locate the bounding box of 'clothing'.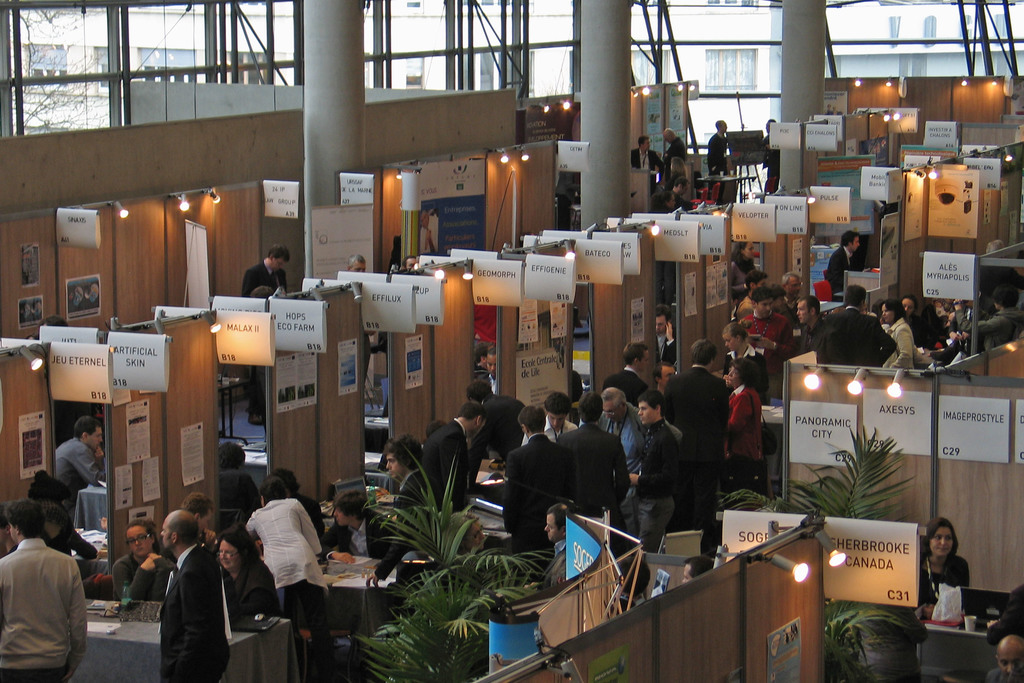
Bounding box: (left=433, top=426, right=468, bottom=517).
